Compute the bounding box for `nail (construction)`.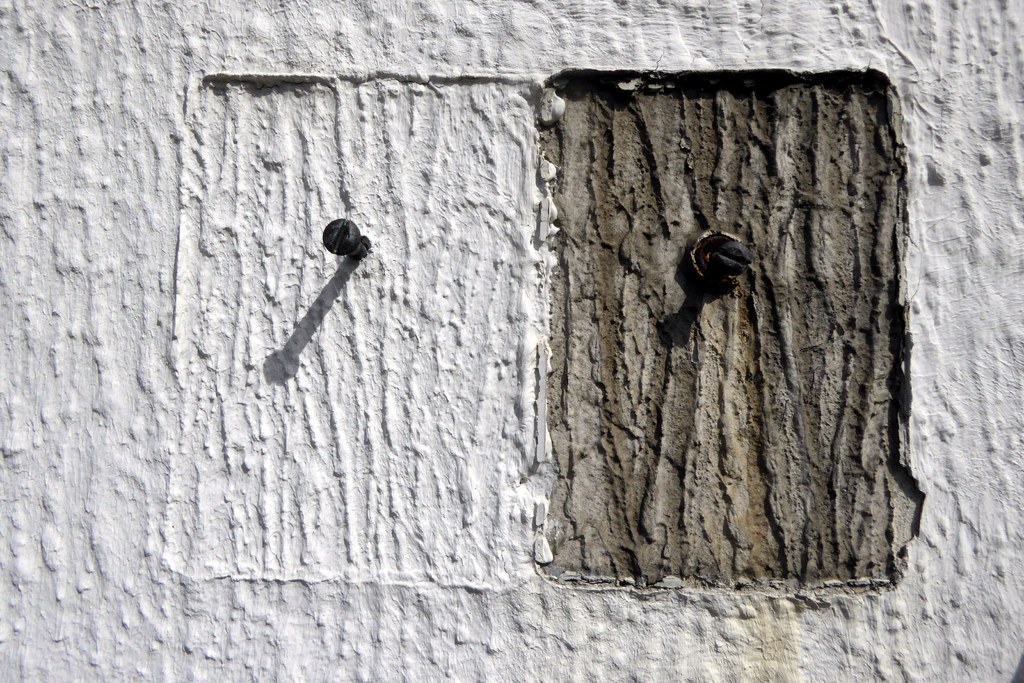
pyautogui.locateOnScreen(705, 236, 752, 280).
